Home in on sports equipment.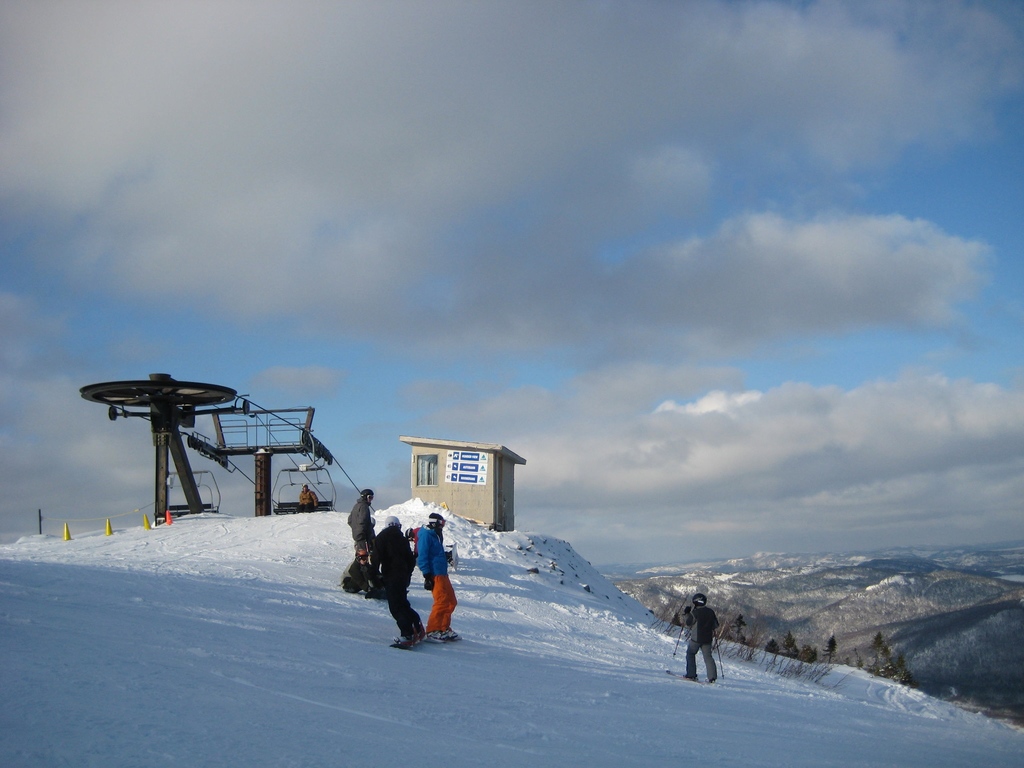
Homed in at <region>426, 506, 451, 531</region>.
